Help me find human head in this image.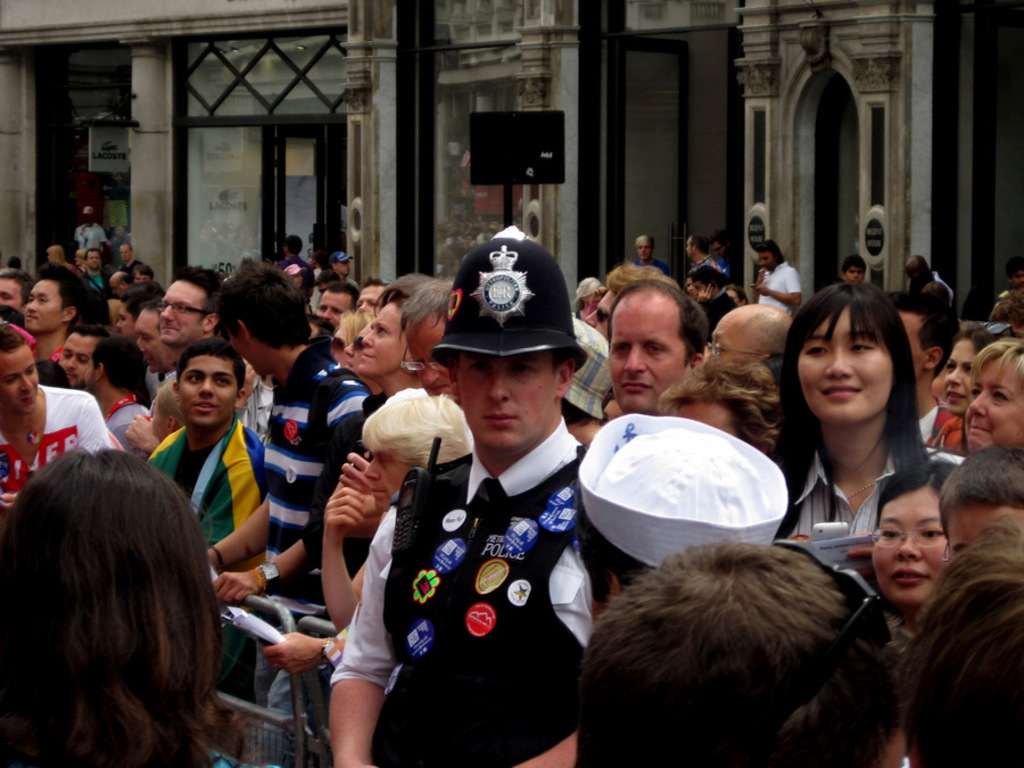
Found it: 313/280/355/329.
